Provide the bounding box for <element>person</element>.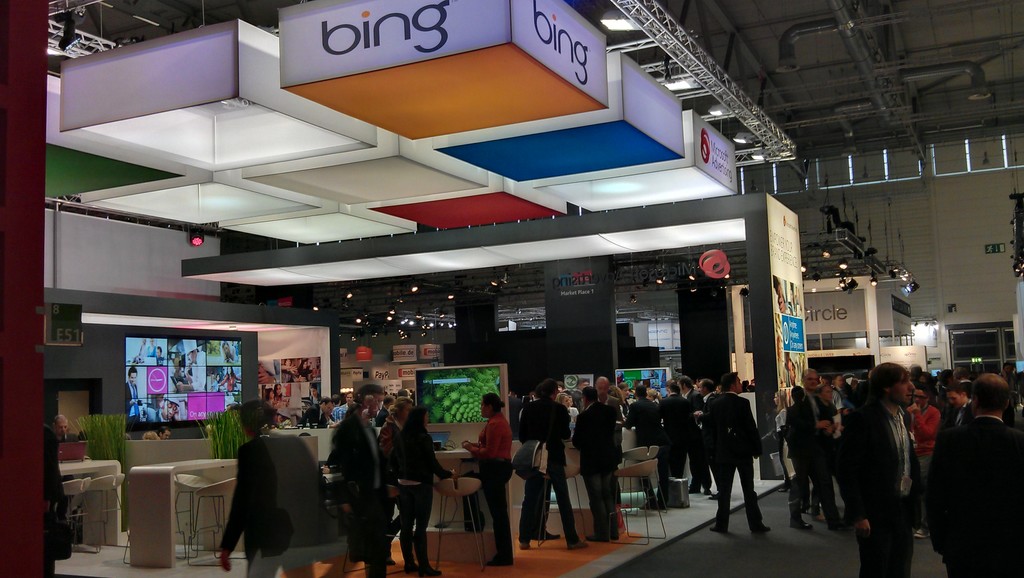
(left=851, top=361, right=925, bottom=573).
